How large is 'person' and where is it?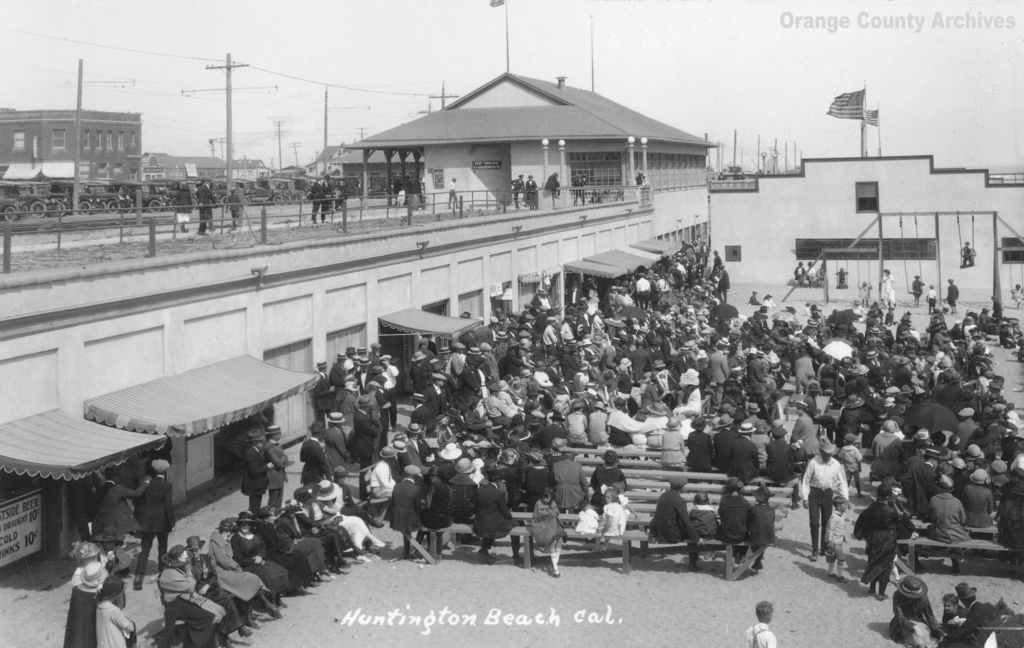
Bounding box: 809, 446, 861, 569.
